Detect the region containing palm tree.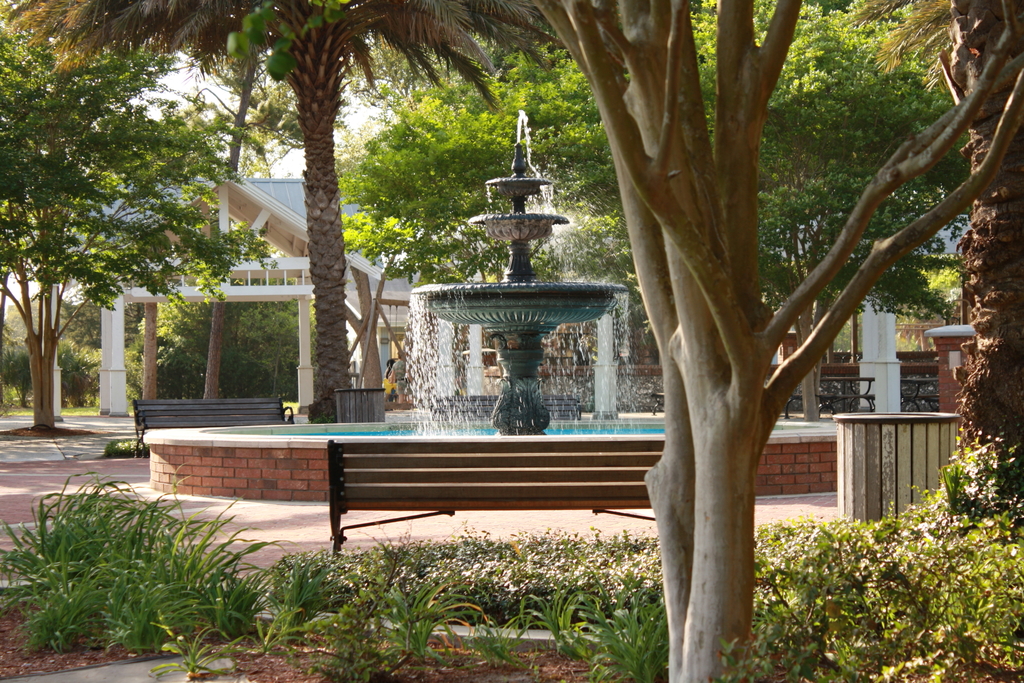
544 37 700 319.
